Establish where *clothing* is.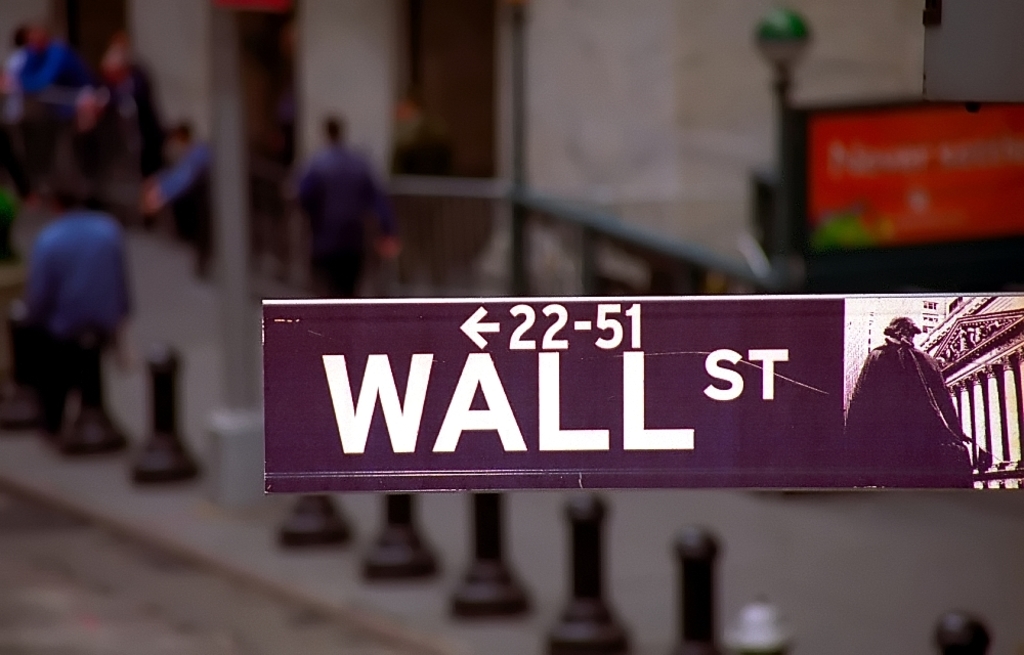
Established at {"left": 29, "top": 208, "right": 154, "bottom": 401}.
